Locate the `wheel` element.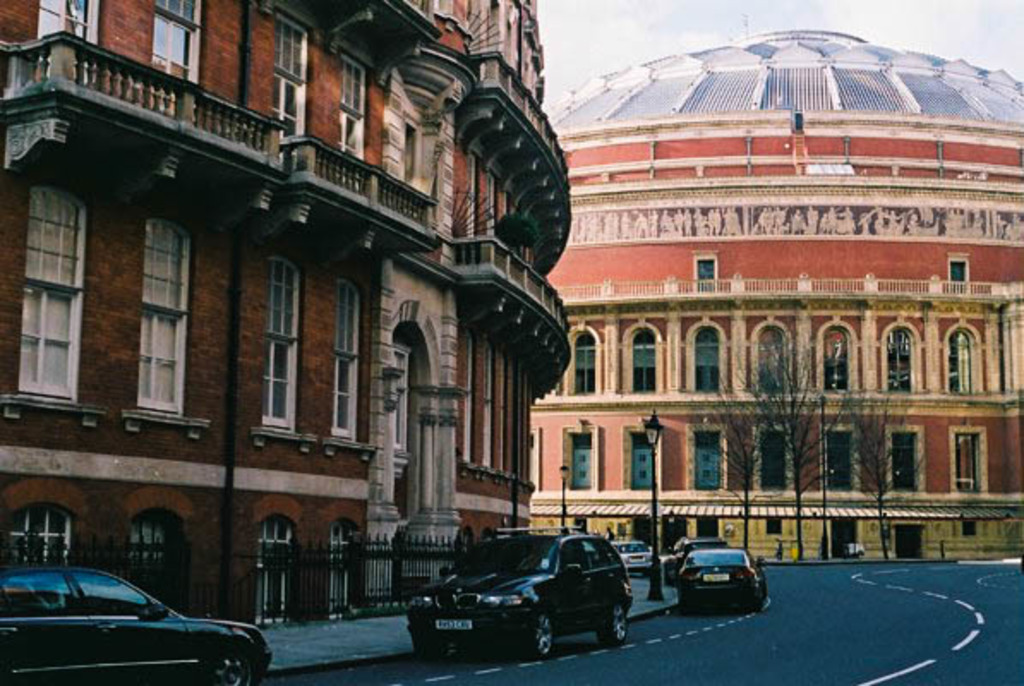
Element bbox: left=527, top=612, right=556, bottom=665.
